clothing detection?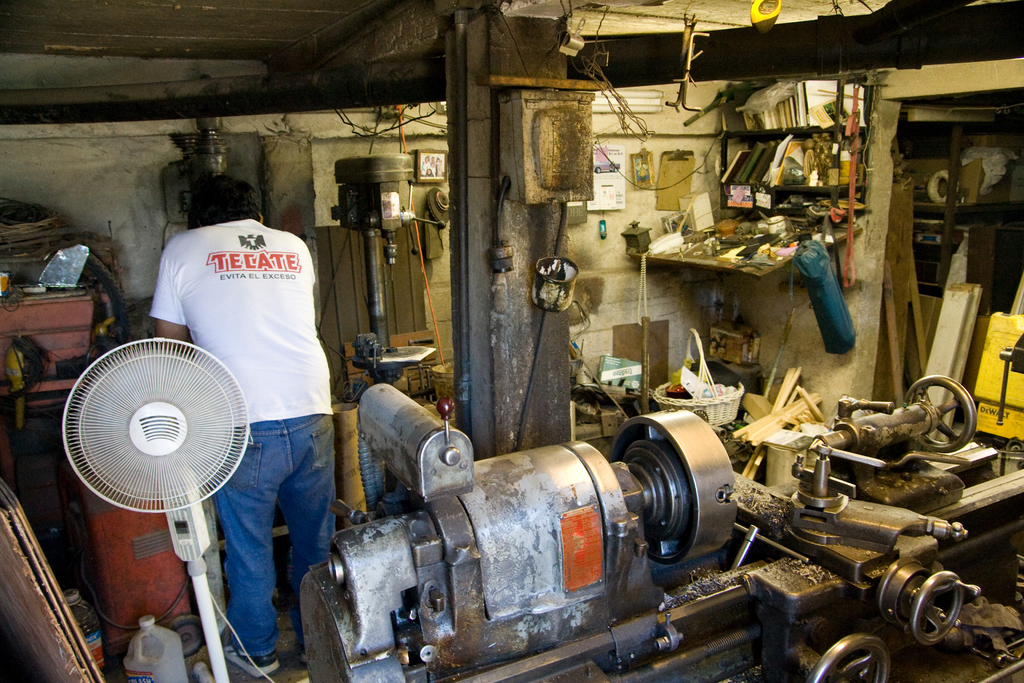
bbox(145, 217, 343, 659)
